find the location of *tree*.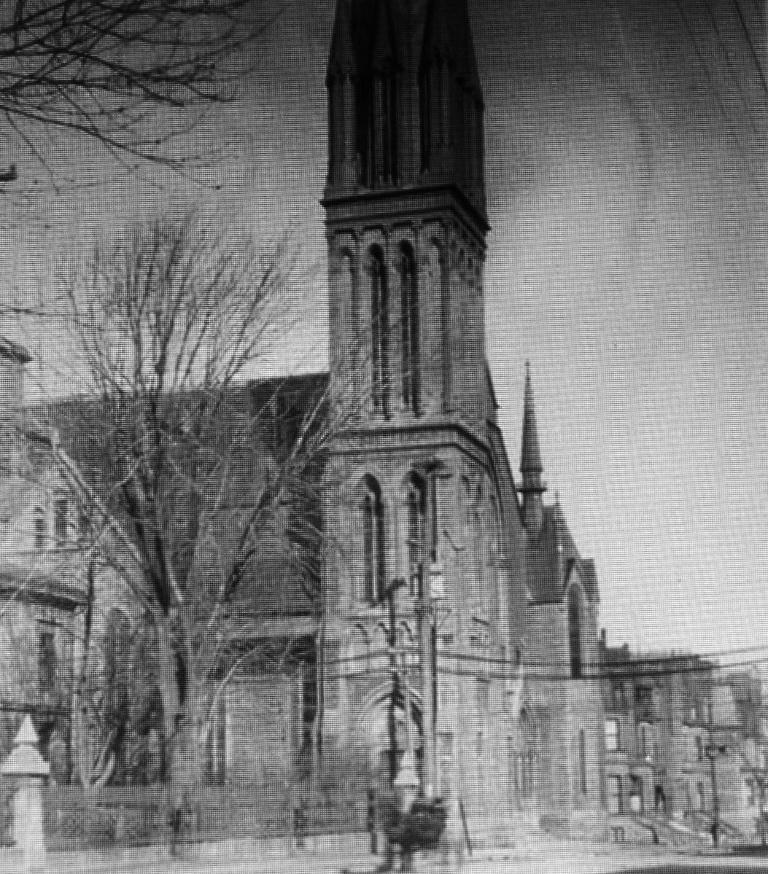
Location: (x1=74, y1=188, x2=328, y2=828).
